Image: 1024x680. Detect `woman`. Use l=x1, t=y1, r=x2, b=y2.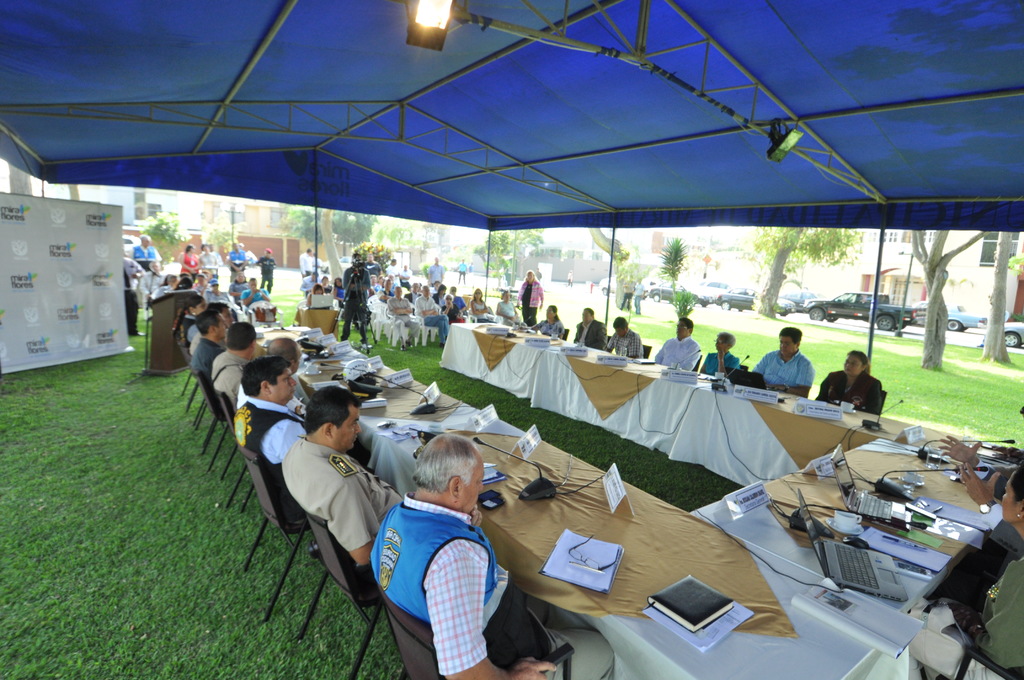
l=431, t=284, r=447, b=305.
